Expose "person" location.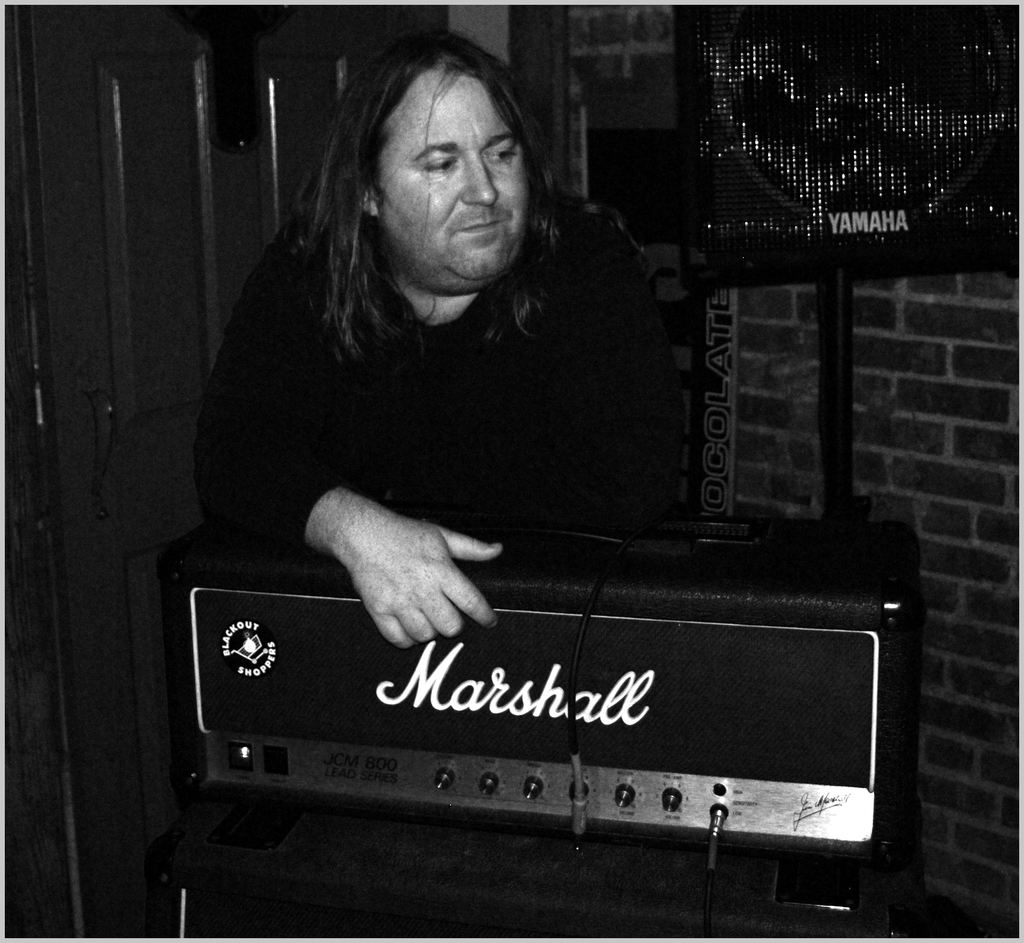
Exposed at [left=172, top=43, right=675, bottom=942].
